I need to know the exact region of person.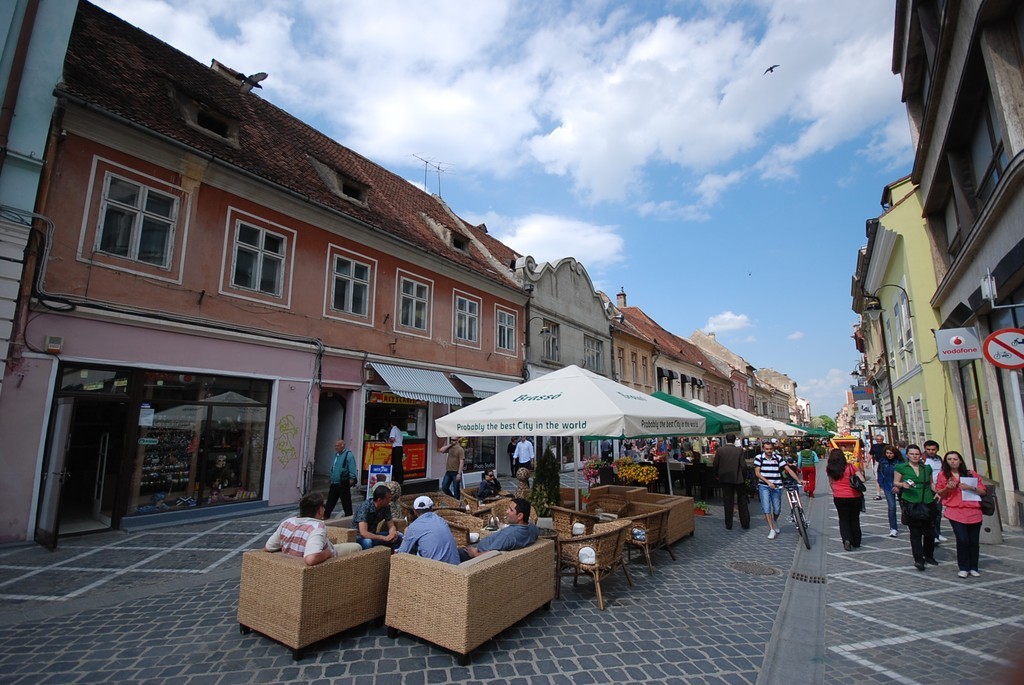
Region: x1=263, y1=493, x2=371, y2=565.
